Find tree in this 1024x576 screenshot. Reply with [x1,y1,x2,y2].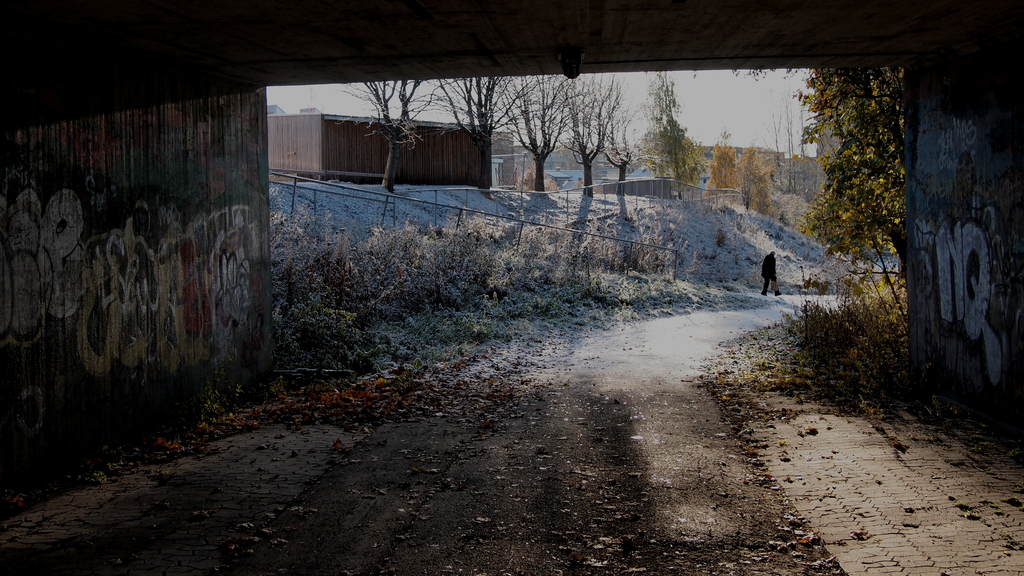
[474,75,576,193].
